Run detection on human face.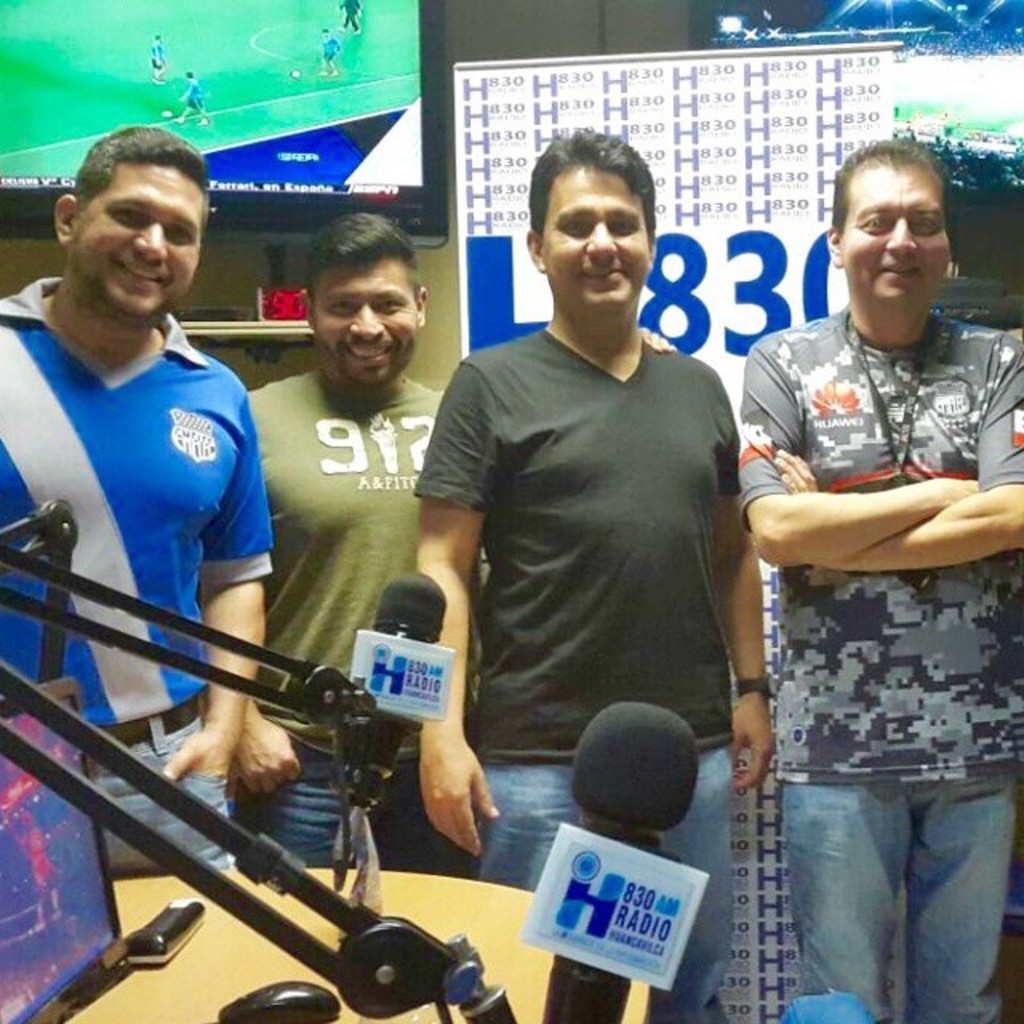
Result: [x1=312, y1=253, x2=419, y2=386].
